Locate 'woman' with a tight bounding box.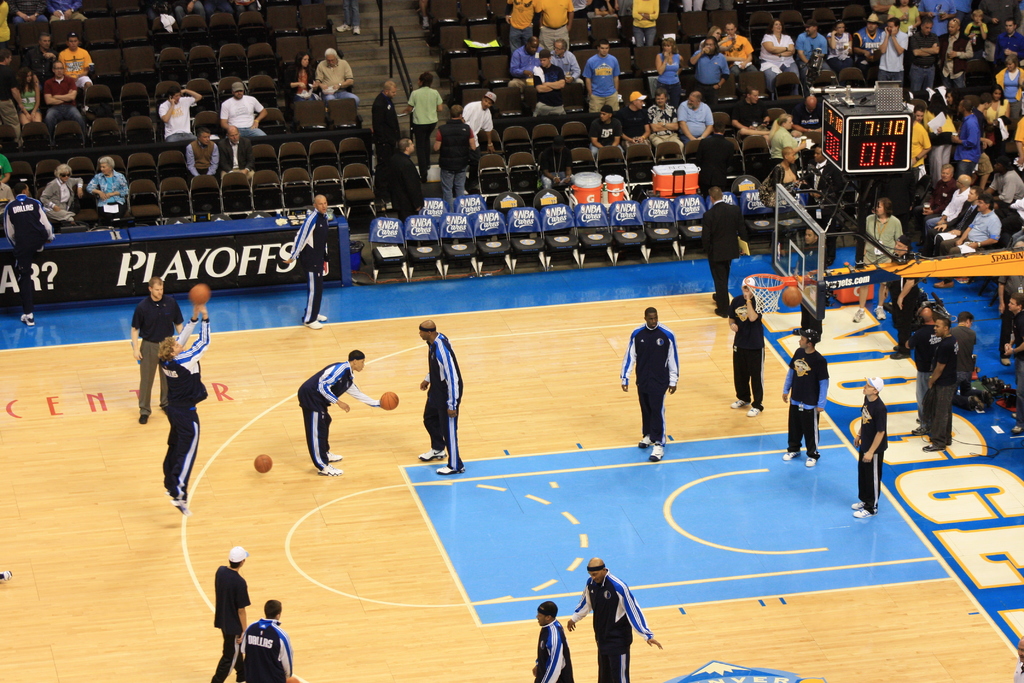
pyautogui.locateOnScreen(275, 51, 316, 103).
